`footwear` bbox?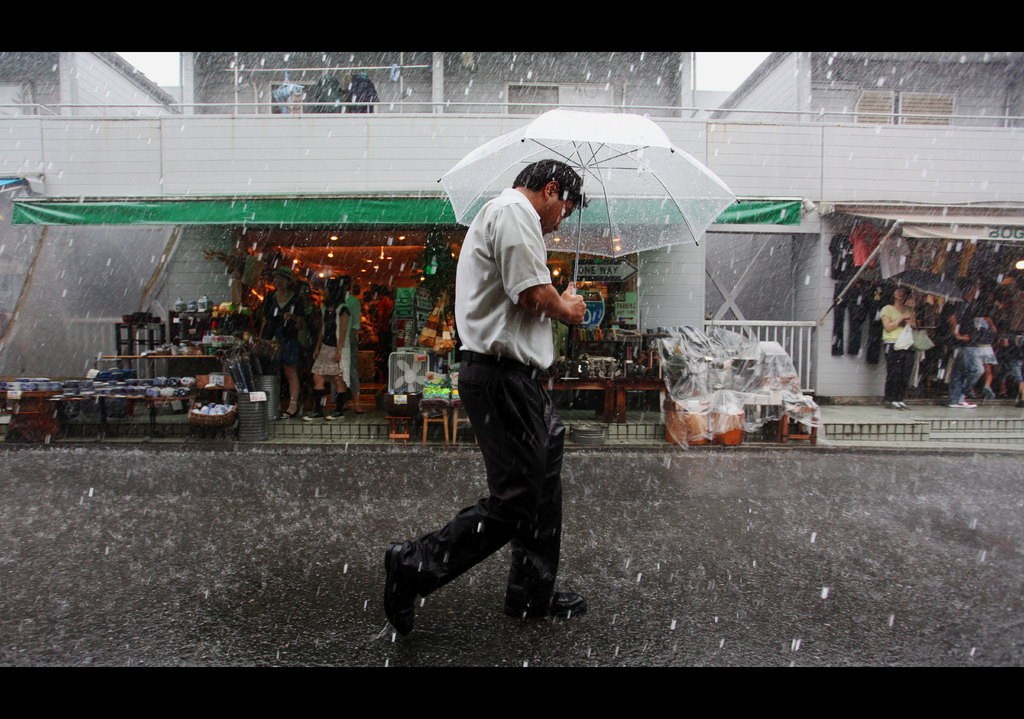
detection(328, 410, 343, 420)
